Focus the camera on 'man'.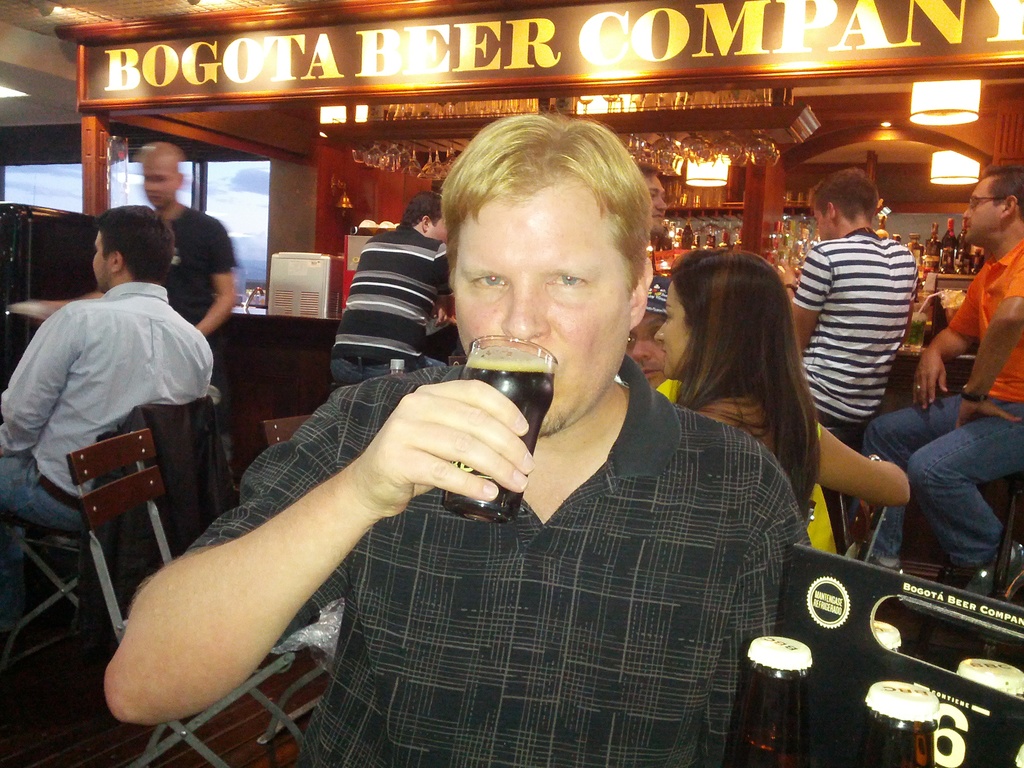
Focus region: [848,166,1023,580].
